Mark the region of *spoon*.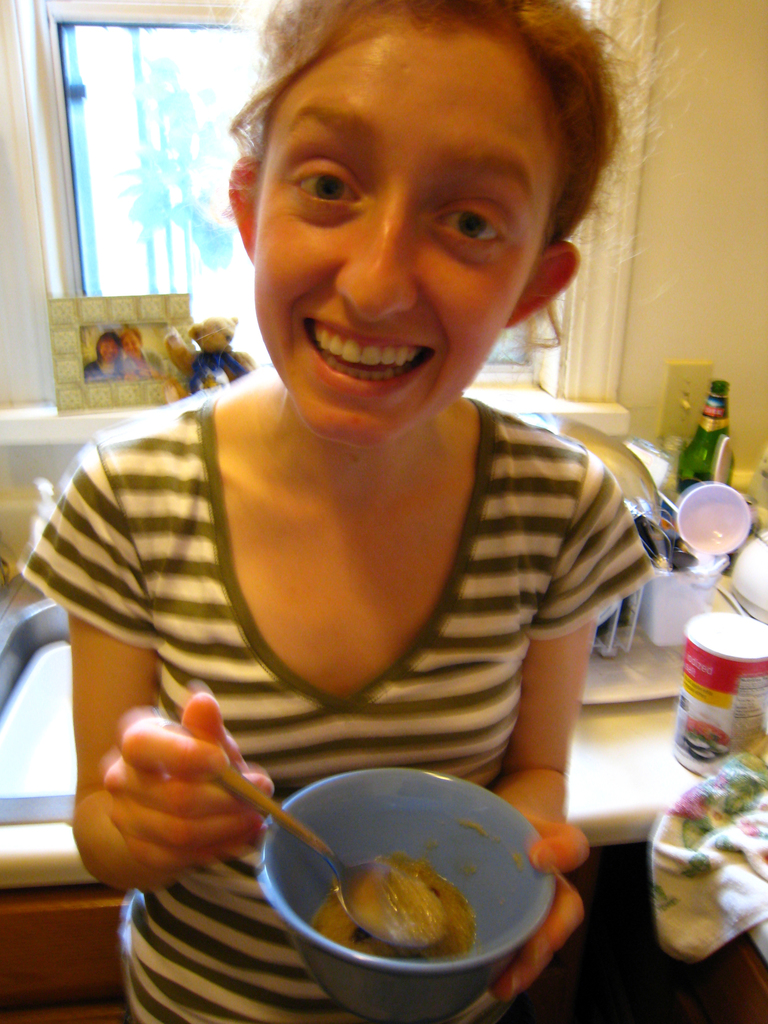
Region: <region>157, 711, 445, 948</region>.
